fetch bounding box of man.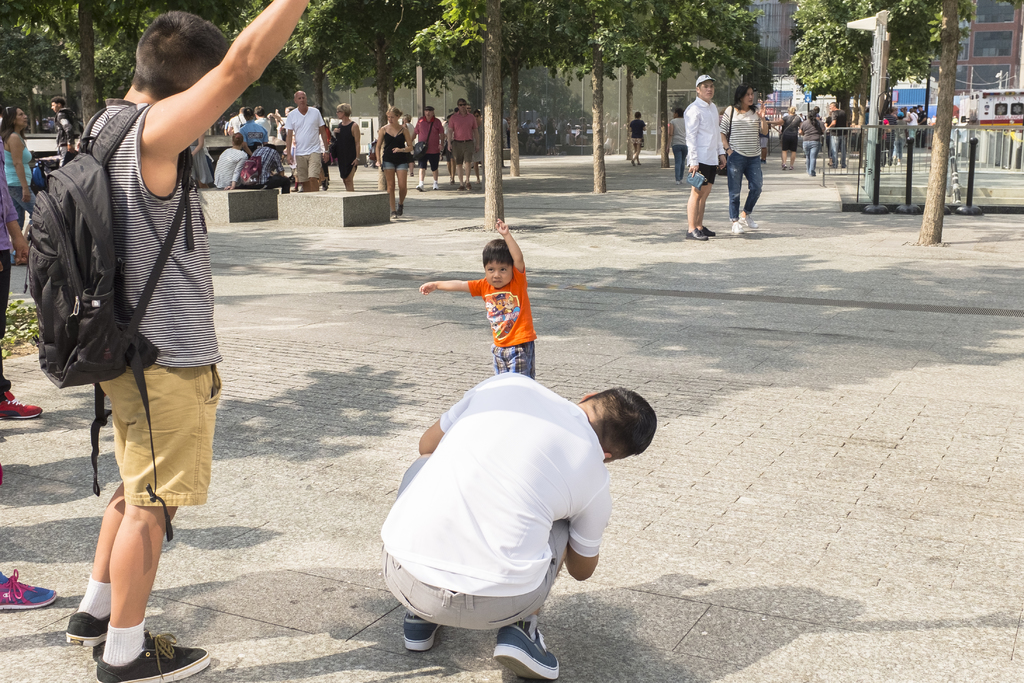
Bbox: 49, 95, 75, 145.
